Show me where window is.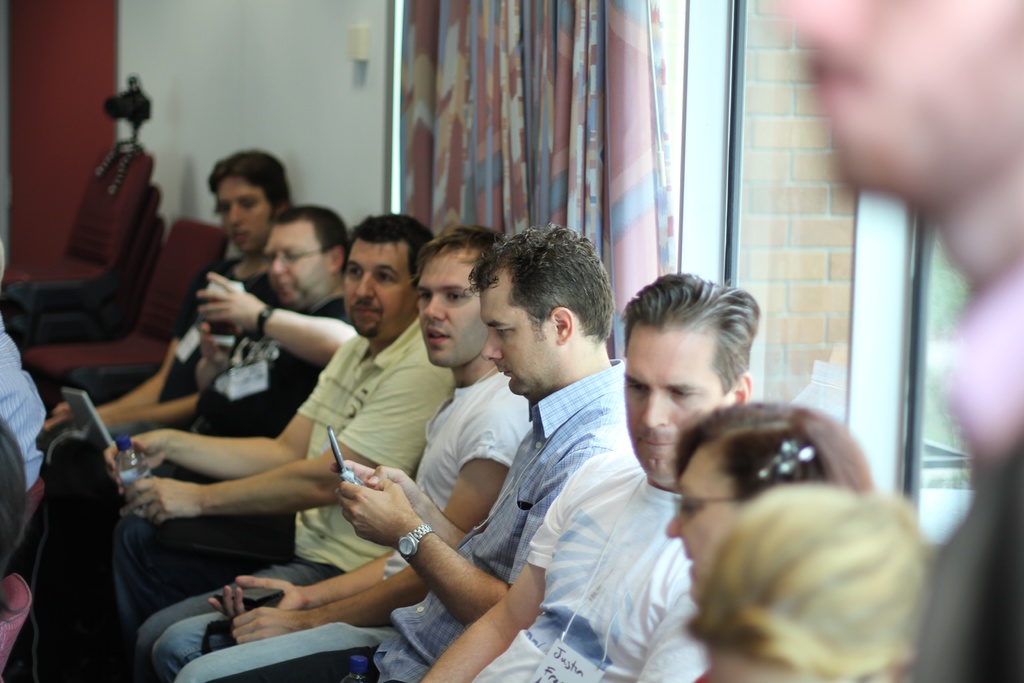
window is at bbox=[379, 0, 990, 567].
